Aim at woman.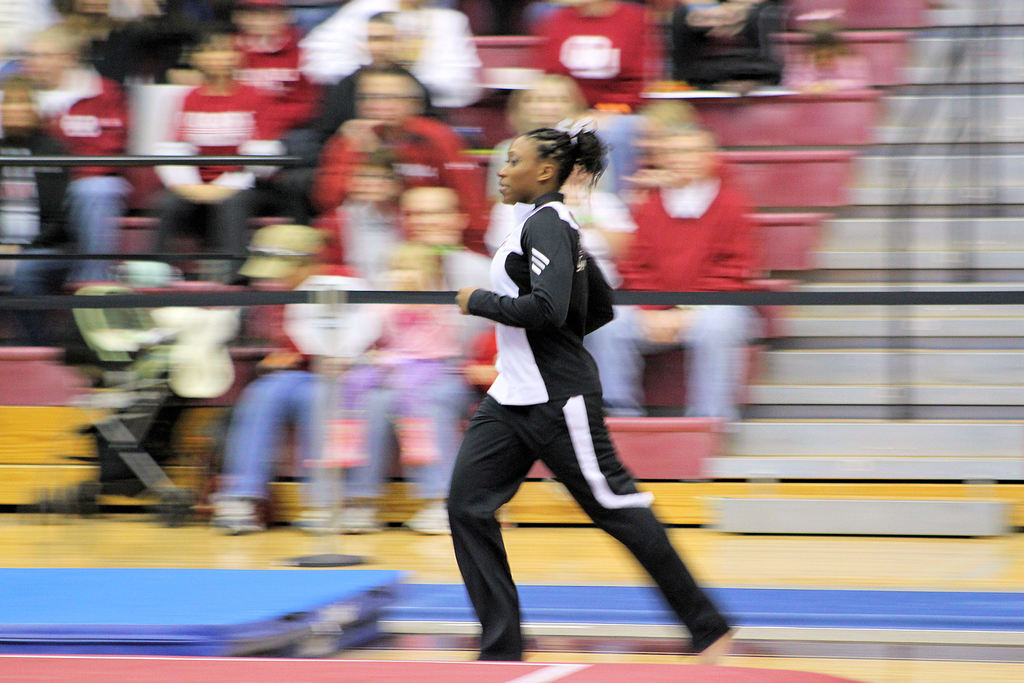
Aimed at (left=433, top=133, right=673, bottom=659).
